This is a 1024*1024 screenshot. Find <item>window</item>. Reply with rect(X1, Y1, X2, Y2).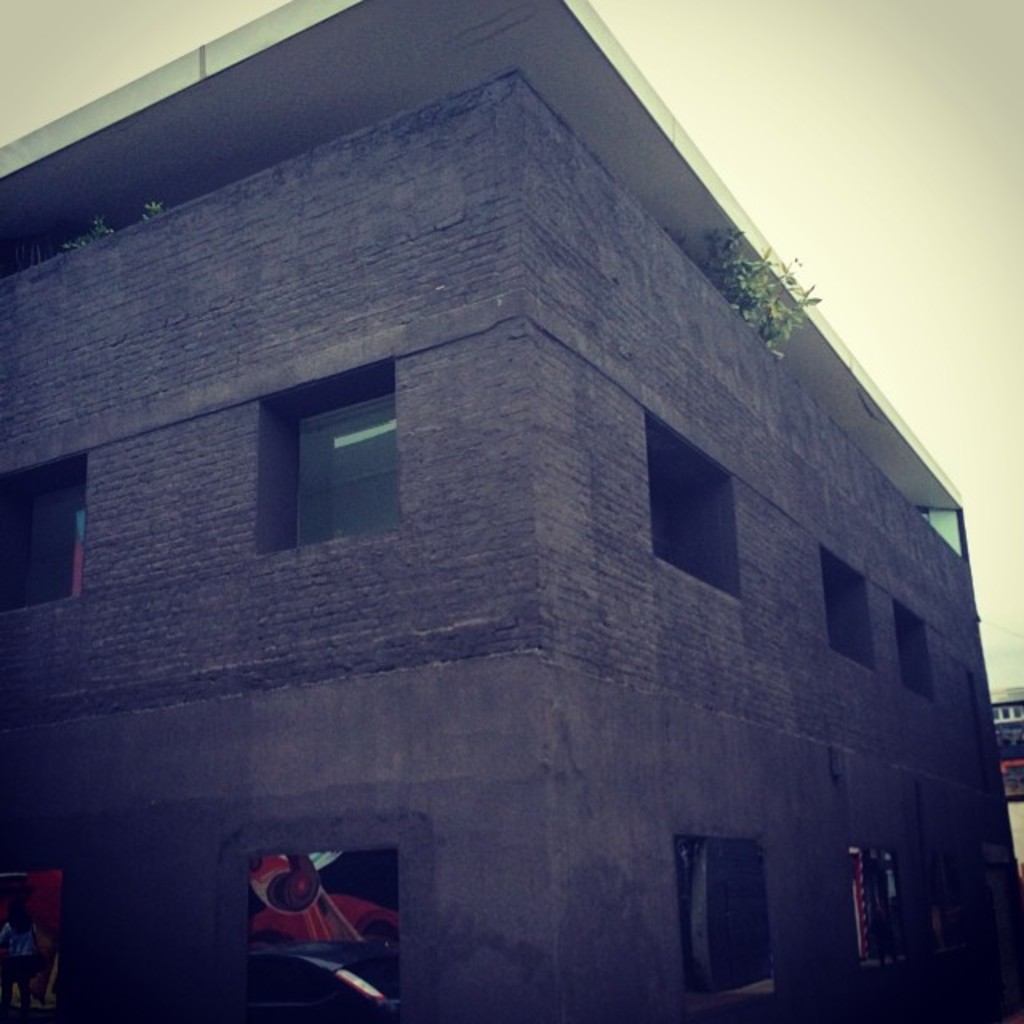
rect(0, 450, 86, 616).
